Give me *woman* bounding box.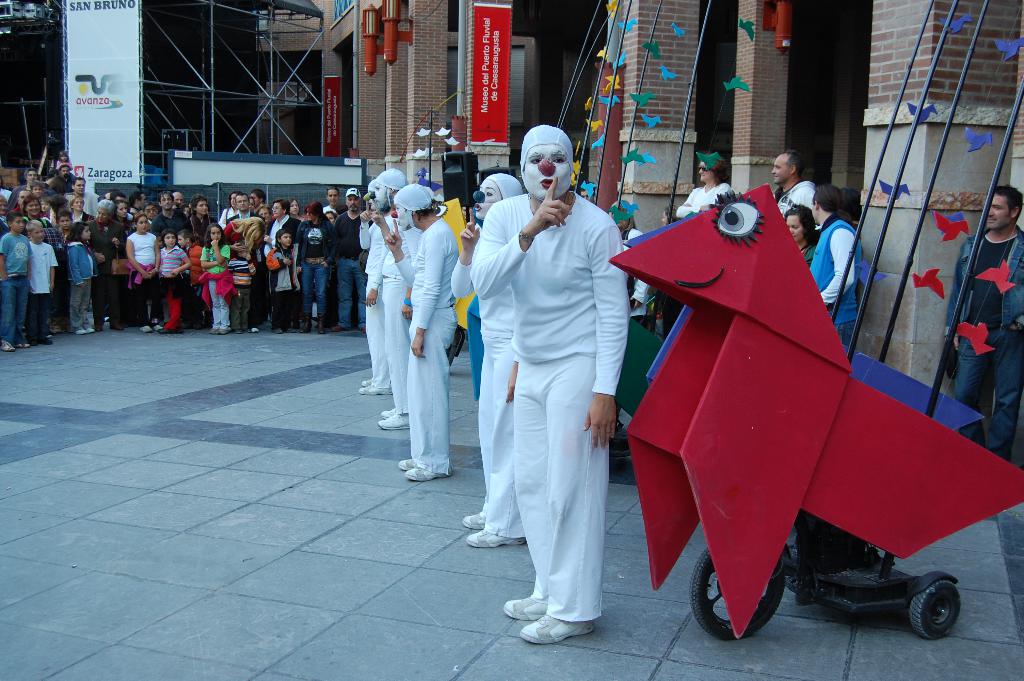
x1=675 y1=154 x2=730 y2=219.
